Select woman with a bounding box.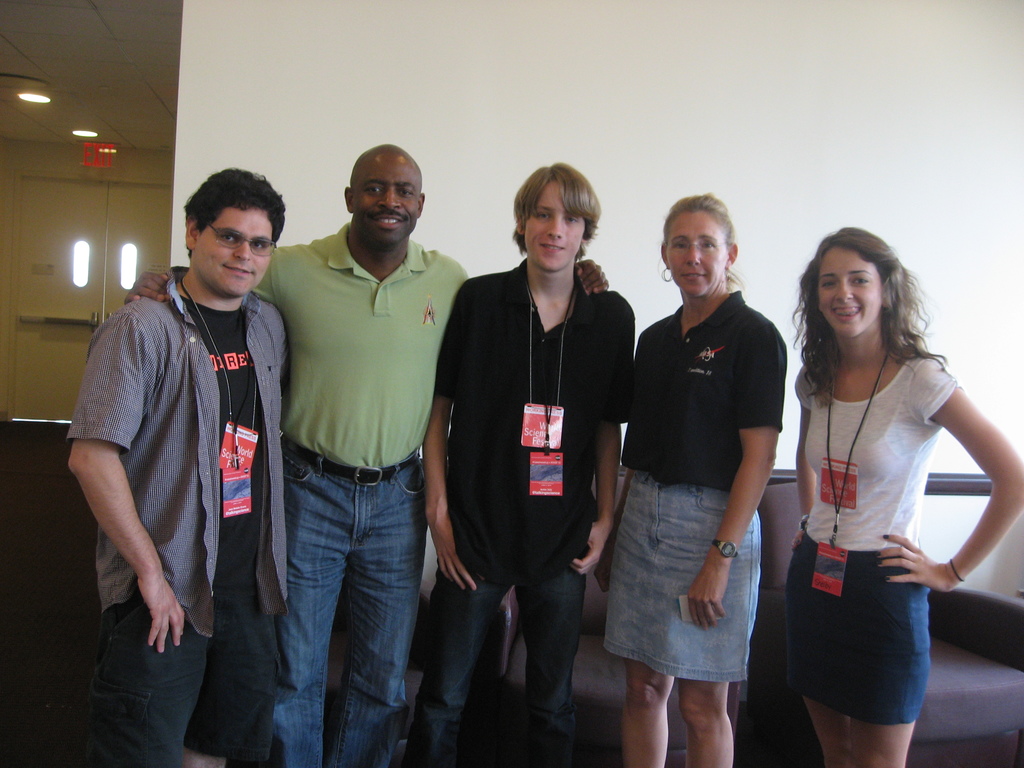
bbox(590, 188, 790, 767).
